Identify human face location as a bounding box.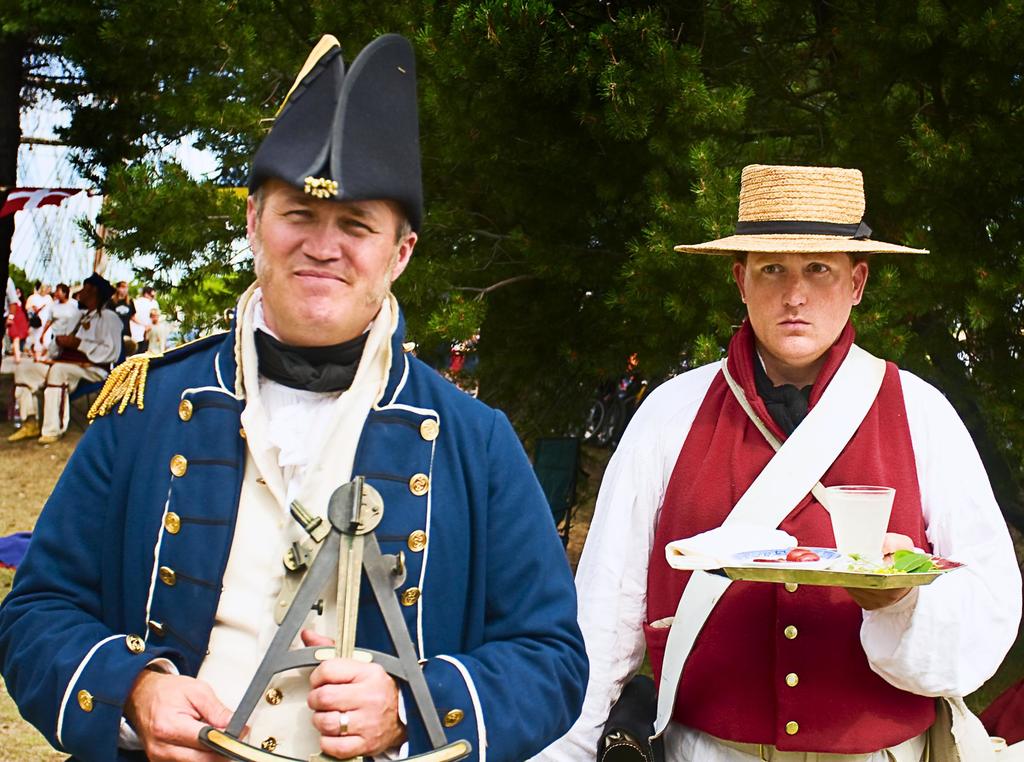
region(740, 253, 853, 356).
